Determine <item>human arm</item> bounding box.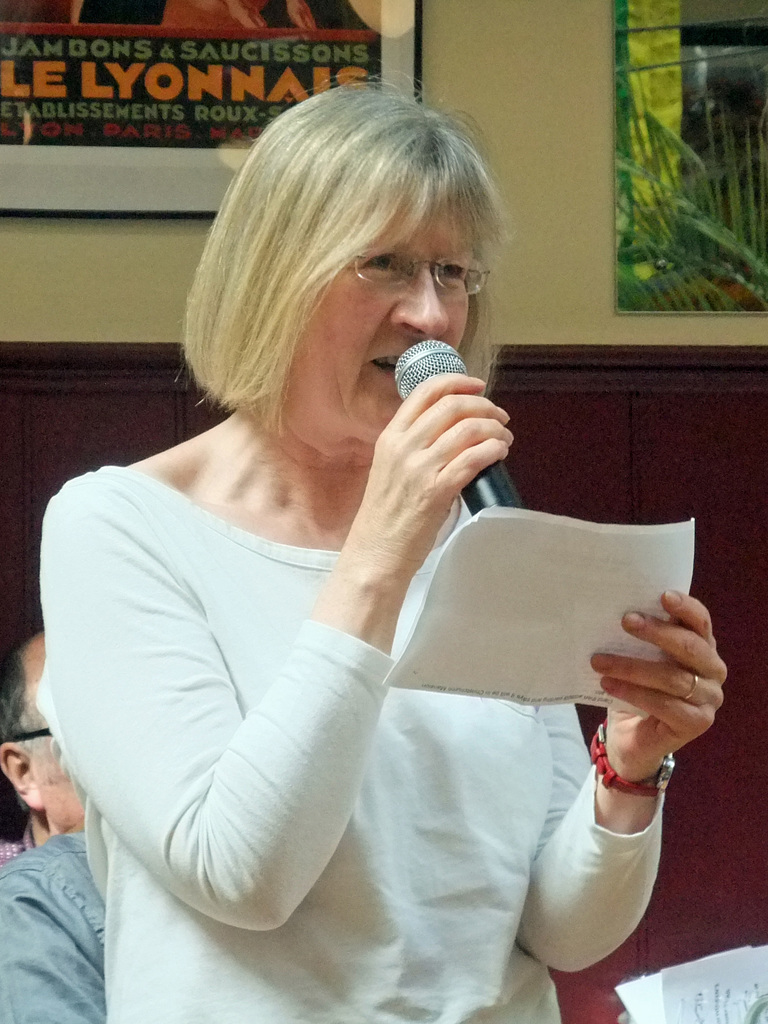
Determined: select_region(492, 572, 723, 975).
